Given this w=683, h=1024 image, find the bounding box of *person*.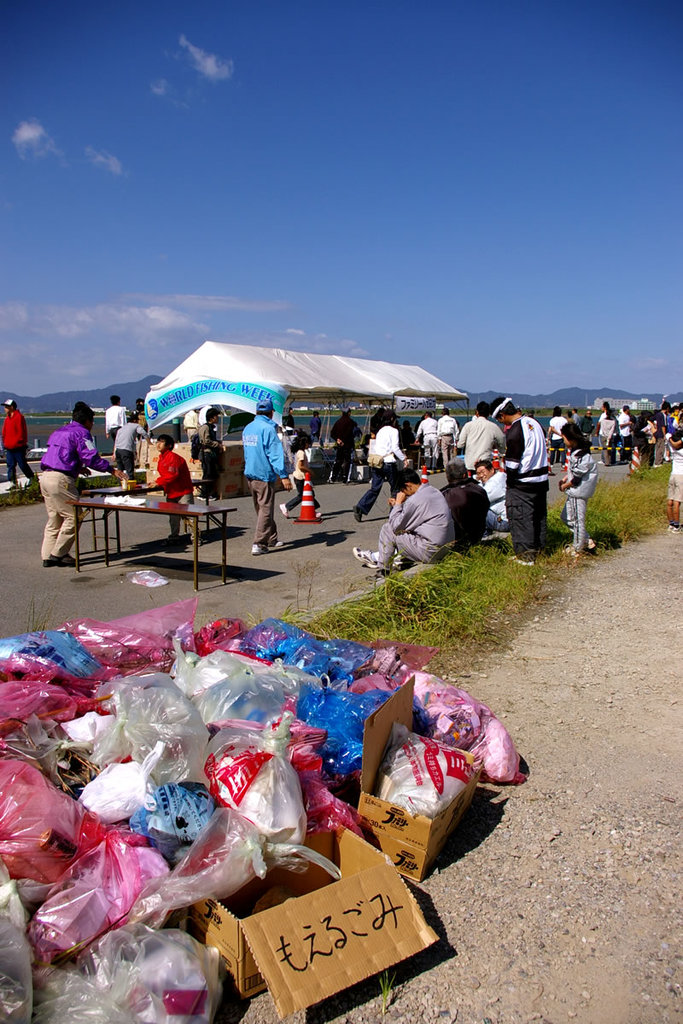
box=[628, 411, 651, 469].
